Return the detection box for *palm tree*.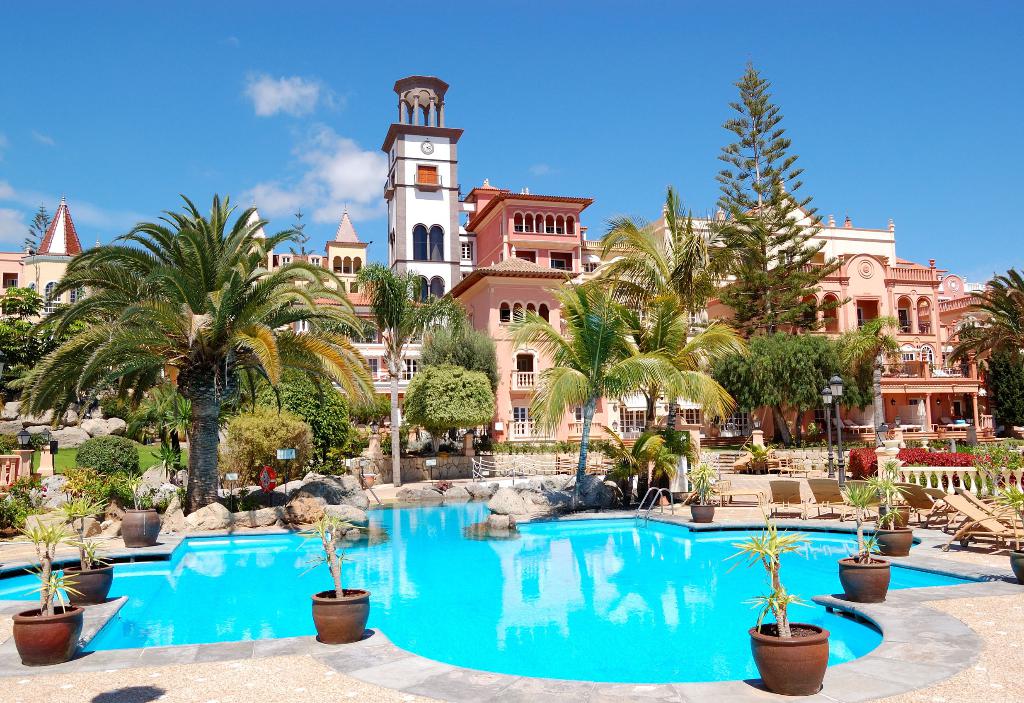
x1=369 y1=260 x2=434 y2=479.
